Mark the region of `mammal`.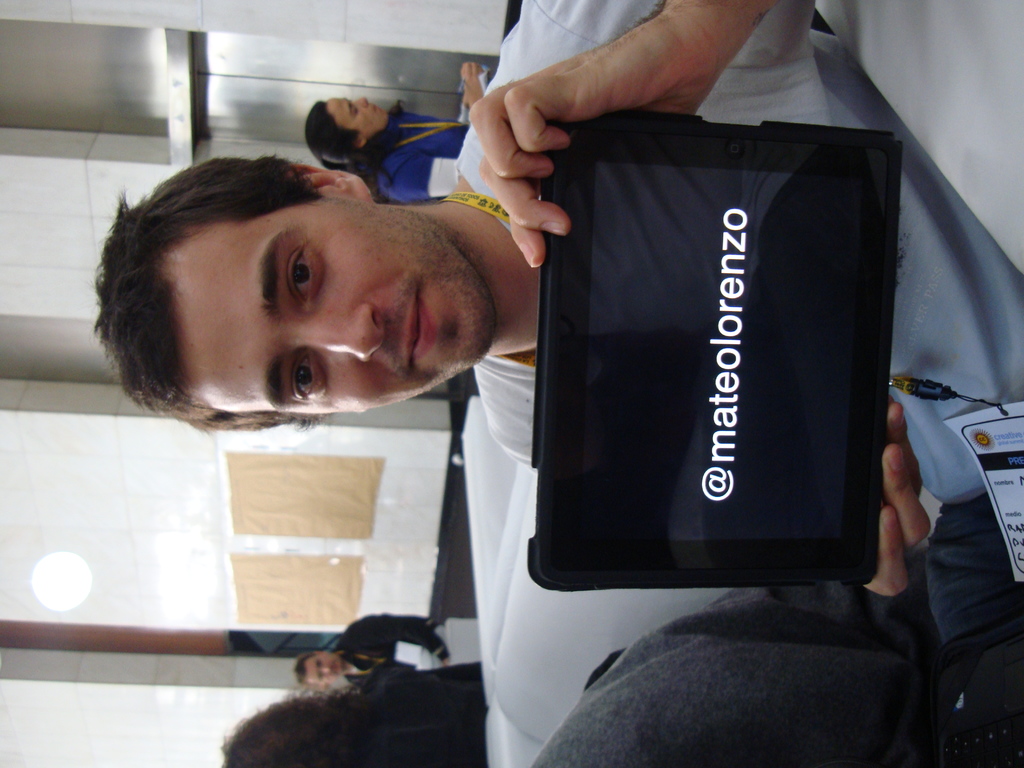
Region: <box>224,660,488,767</box>.
